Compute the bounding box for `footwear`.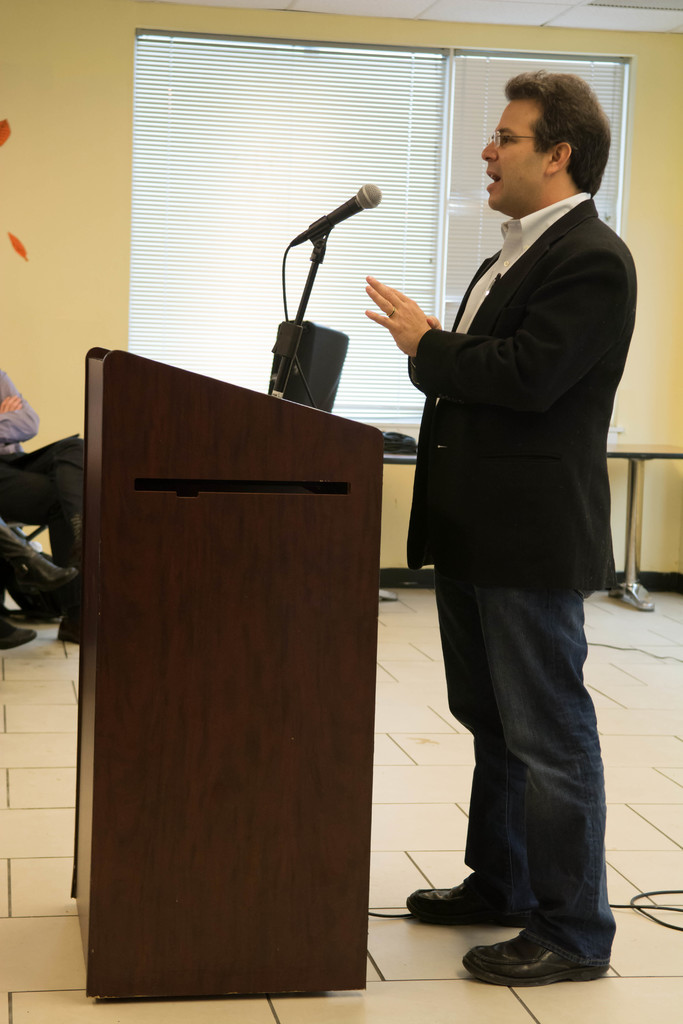
2:612:44:653.
